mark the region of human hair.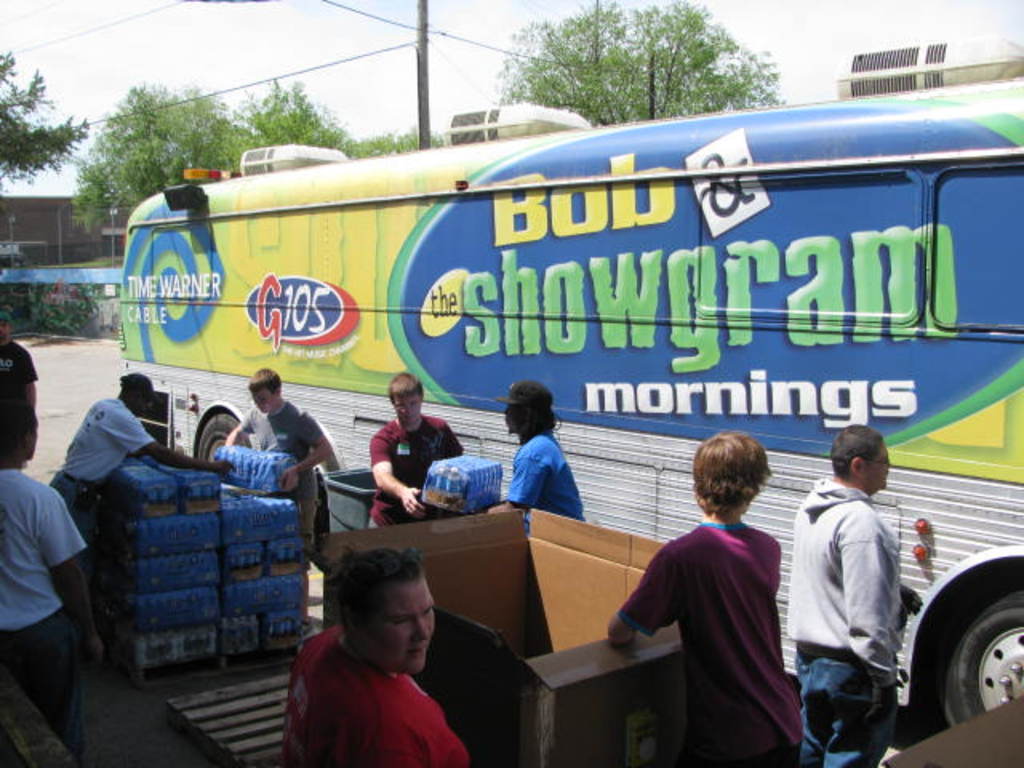
Region: 122:374:163:410.
